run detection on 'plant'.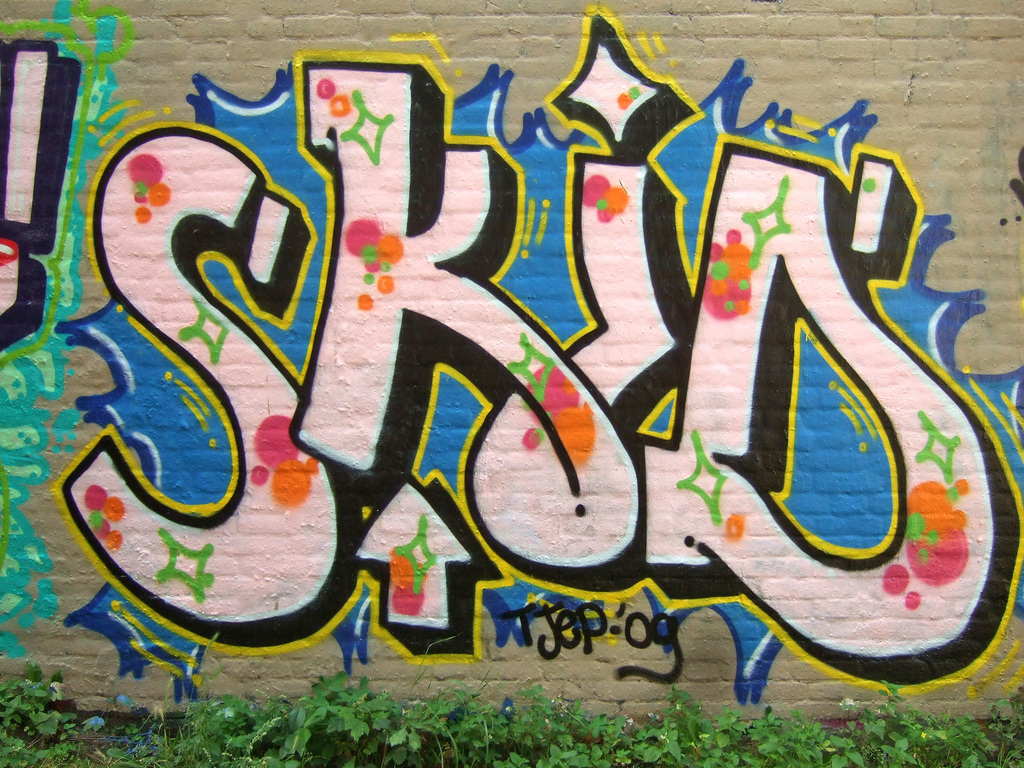
Result: (left=456, top=684, right=515, bottom=767).
